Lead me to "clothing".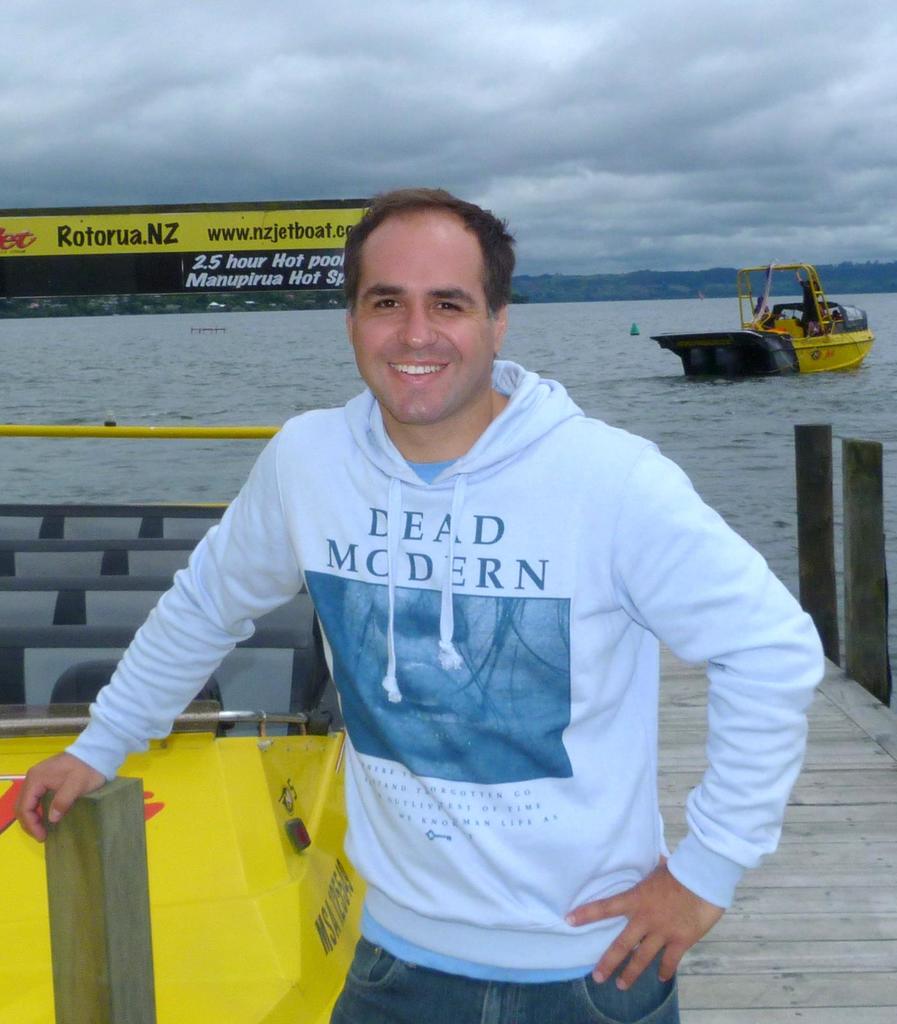
Lead to (x1=186, y1=317, x2=816, y2=984).
